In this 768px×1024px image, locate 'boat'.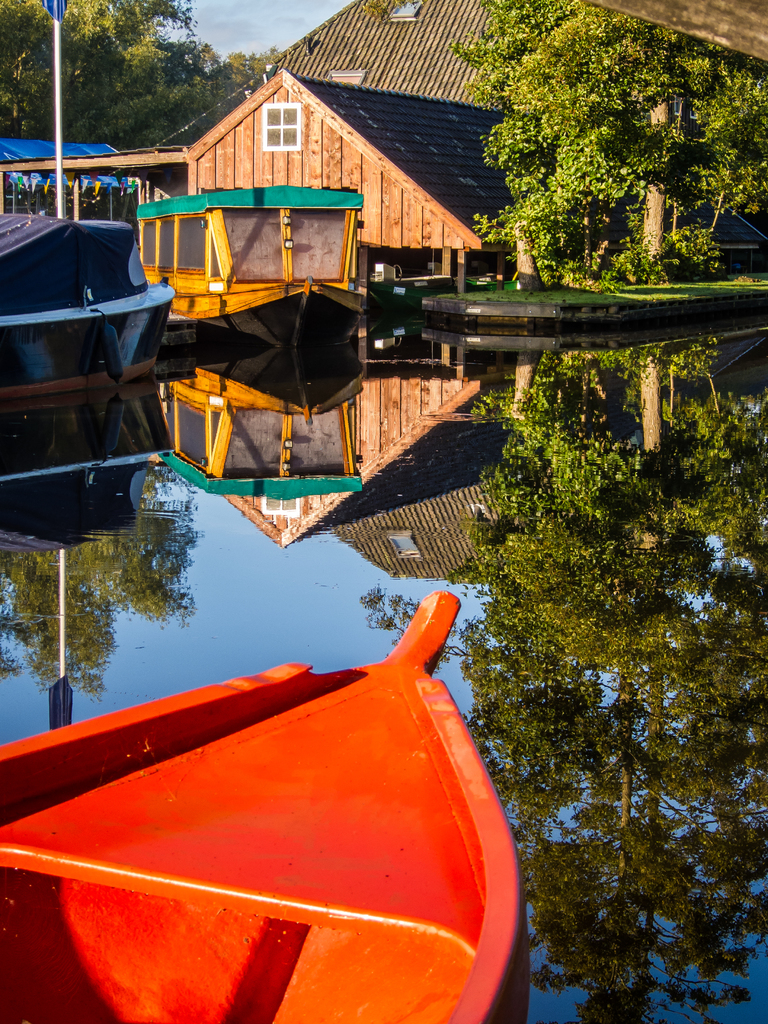
Bounding box: (31,545,515,1023).
